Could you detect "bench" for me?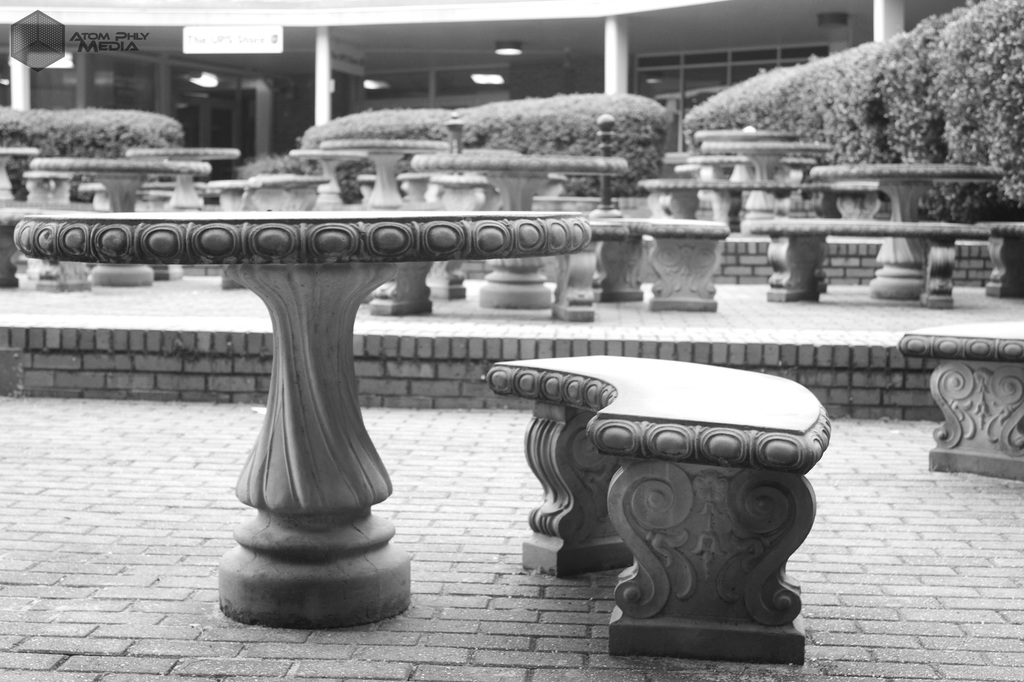
Detection result: rect(488, 352, 830, 667).
